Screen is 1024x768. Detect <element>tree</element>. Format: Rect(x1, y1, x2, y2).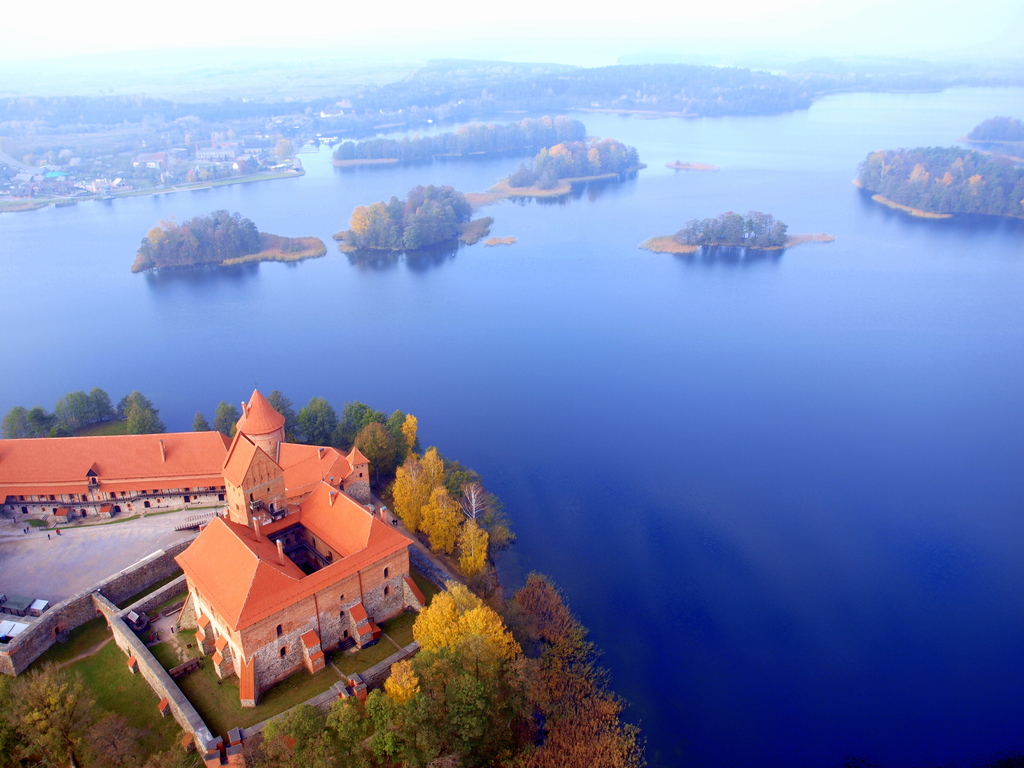
Rect(344, 184, 472, 254).
